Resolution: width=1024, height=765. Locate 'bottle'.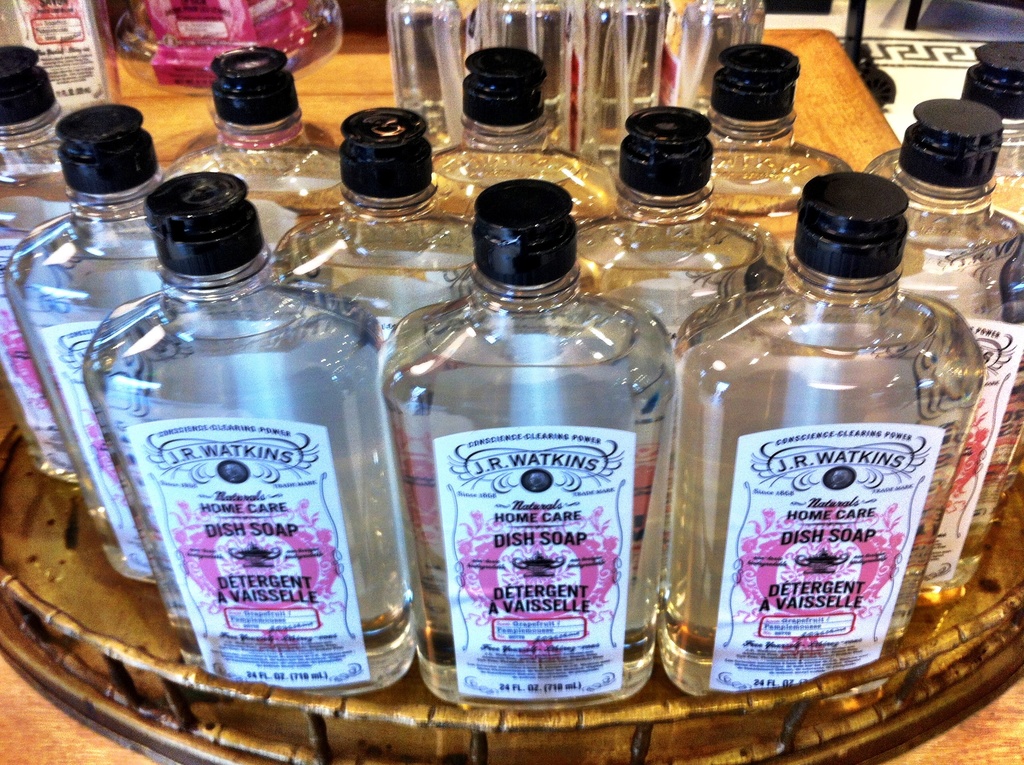
crop(365, 181, 694, 714).
